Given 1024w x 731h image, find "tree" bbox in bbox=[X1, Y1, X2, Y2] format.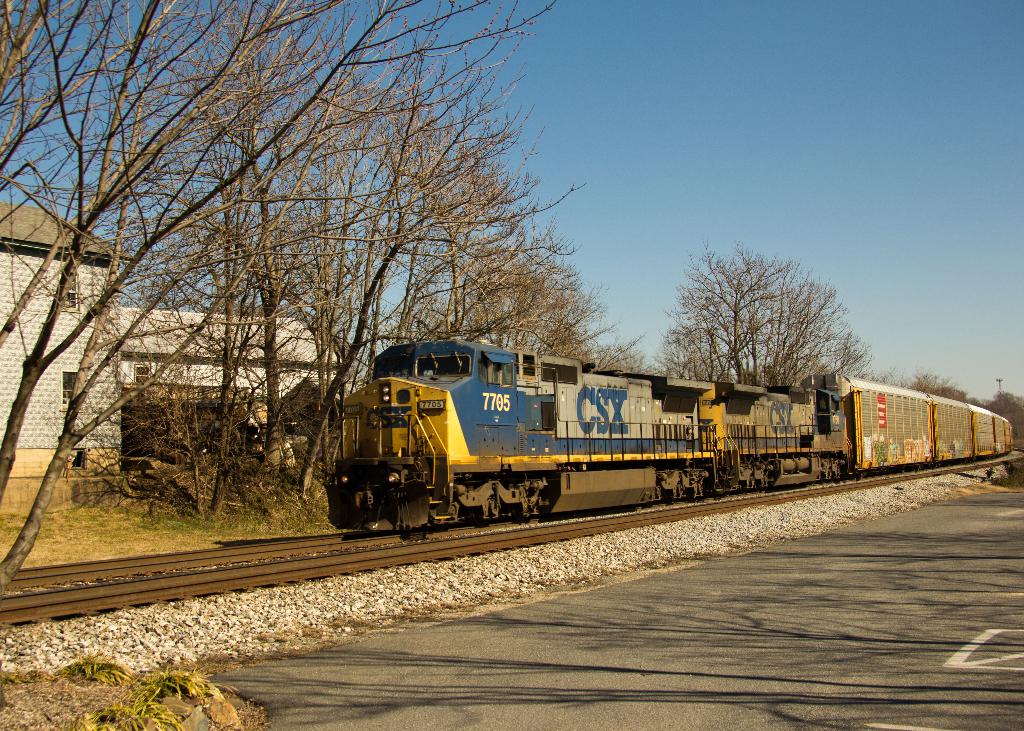
bbox=[654, 232, 873, 391].
